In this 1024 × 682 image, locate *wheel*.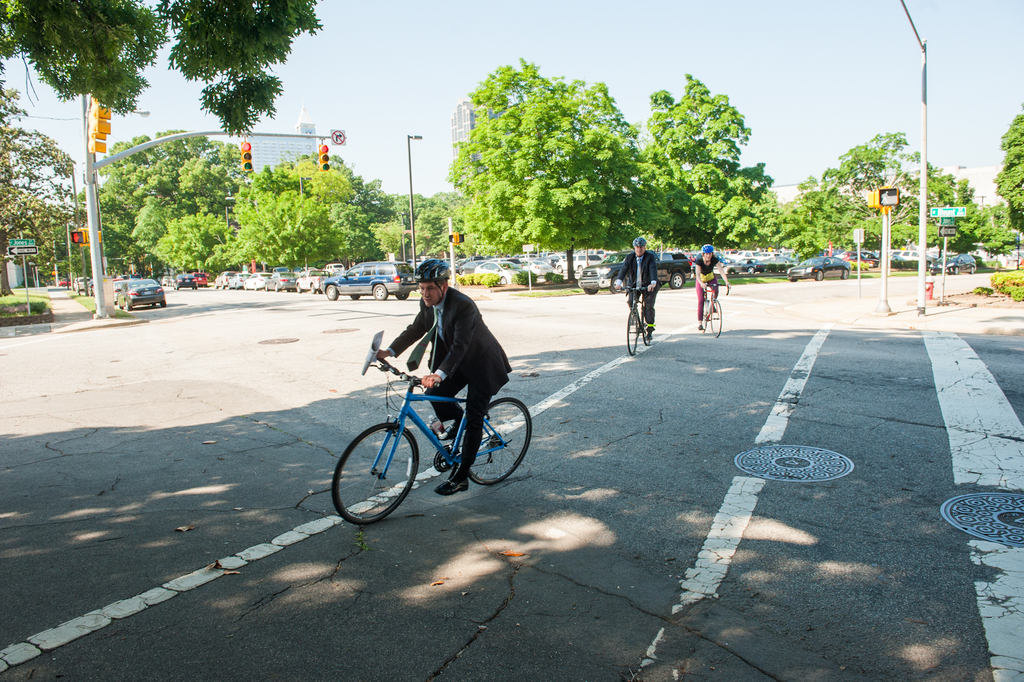
Bounding box: <bbox>579, 265, 588, 272</bbox>.
